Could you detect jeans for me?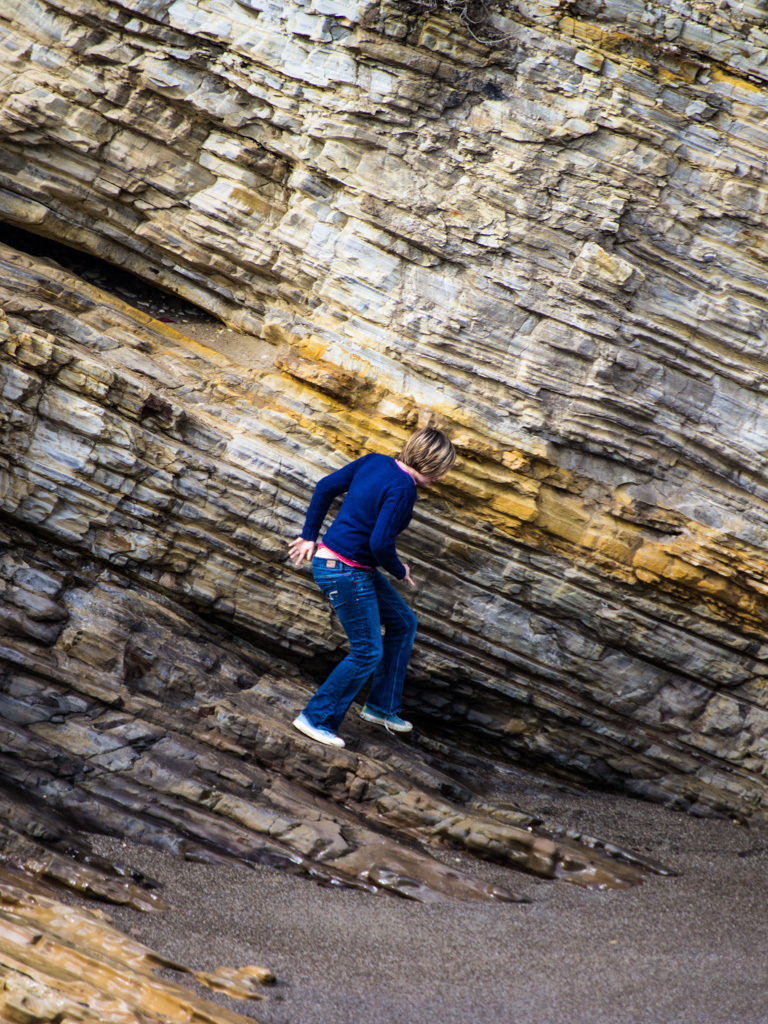
Detection result: bbox=[302, 557, 416, 750].
